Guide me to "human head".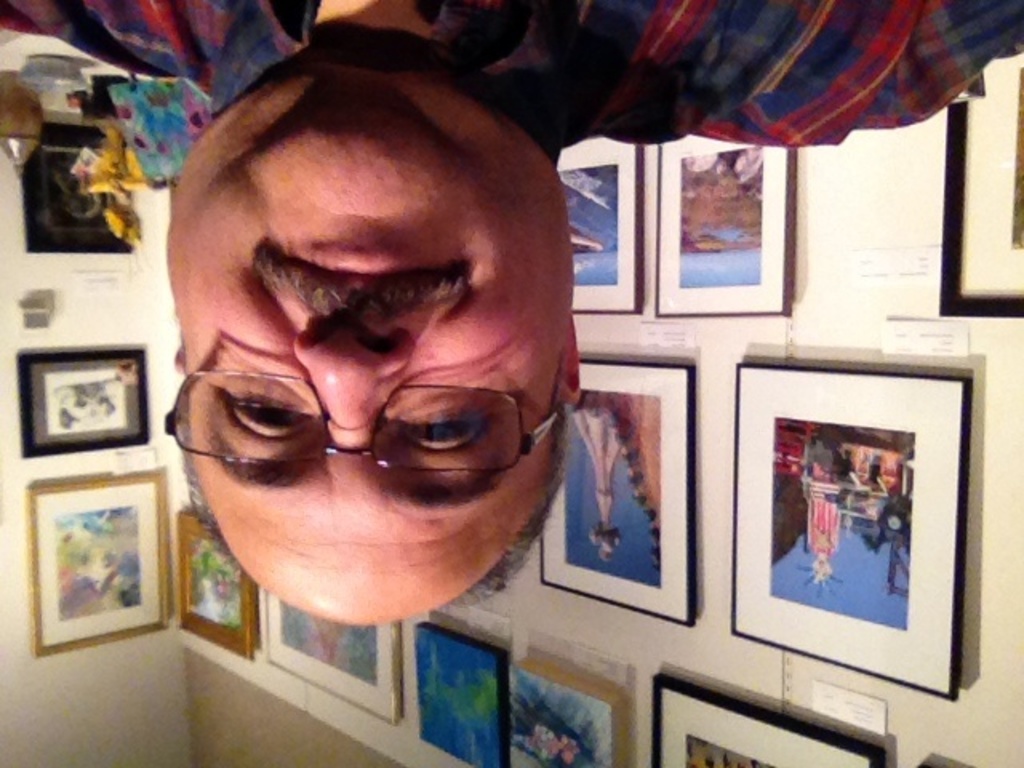
Guidance: 155/56/573/619.
